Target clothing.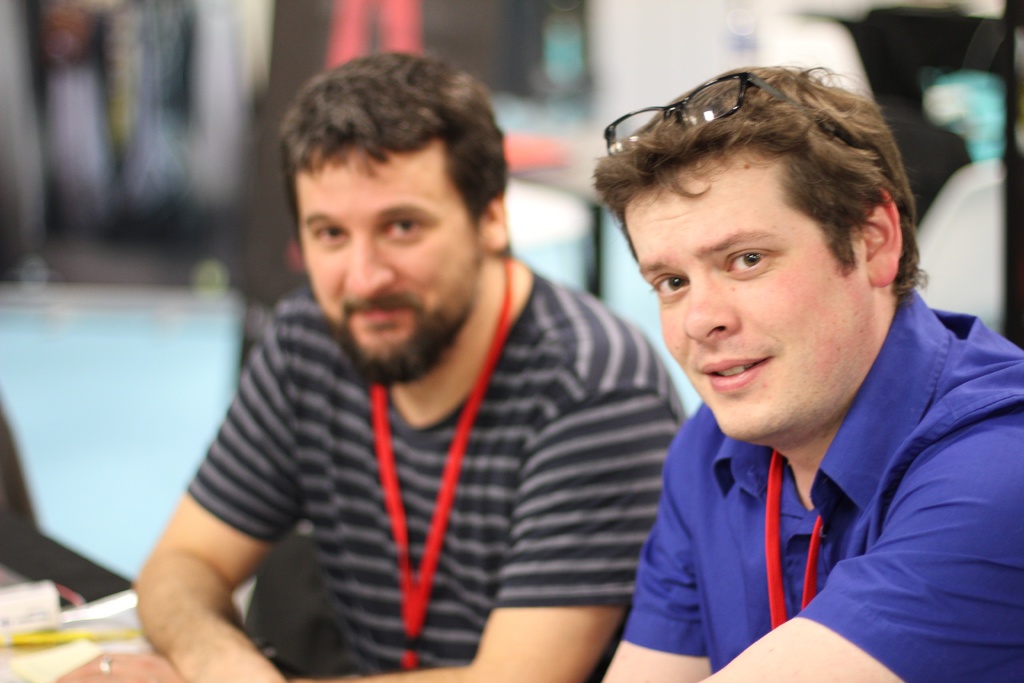
Target region: box=[616, 283, 1023, 682].
